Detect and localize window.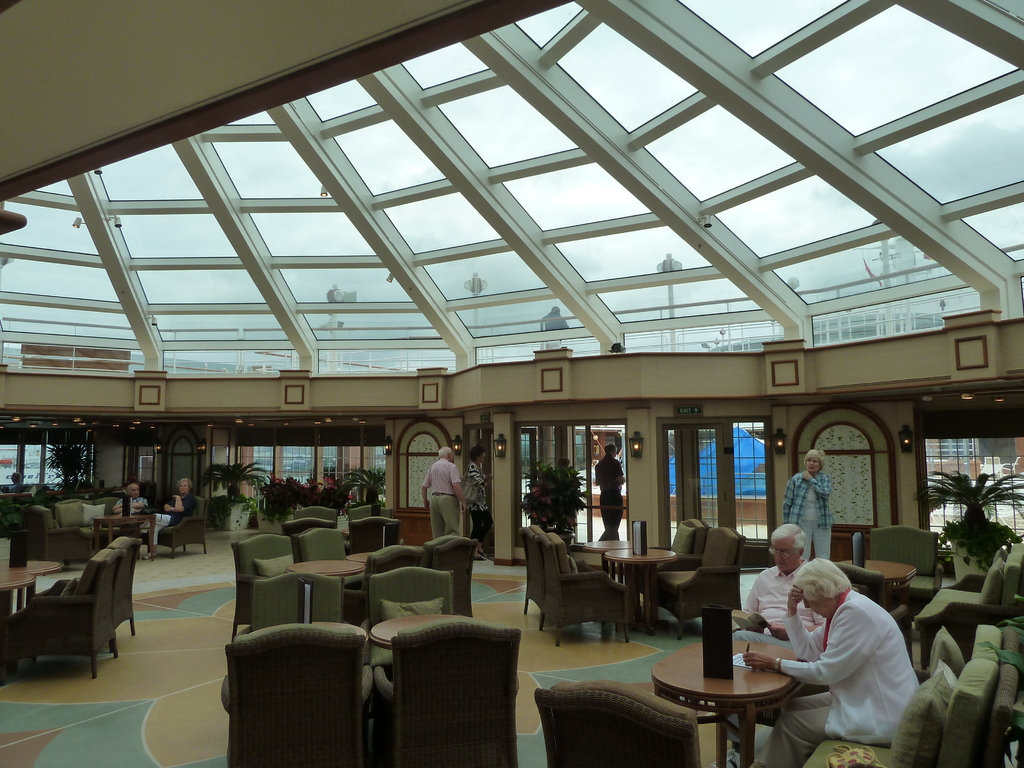
Localized at select_region(319, 446, 346, 479).
